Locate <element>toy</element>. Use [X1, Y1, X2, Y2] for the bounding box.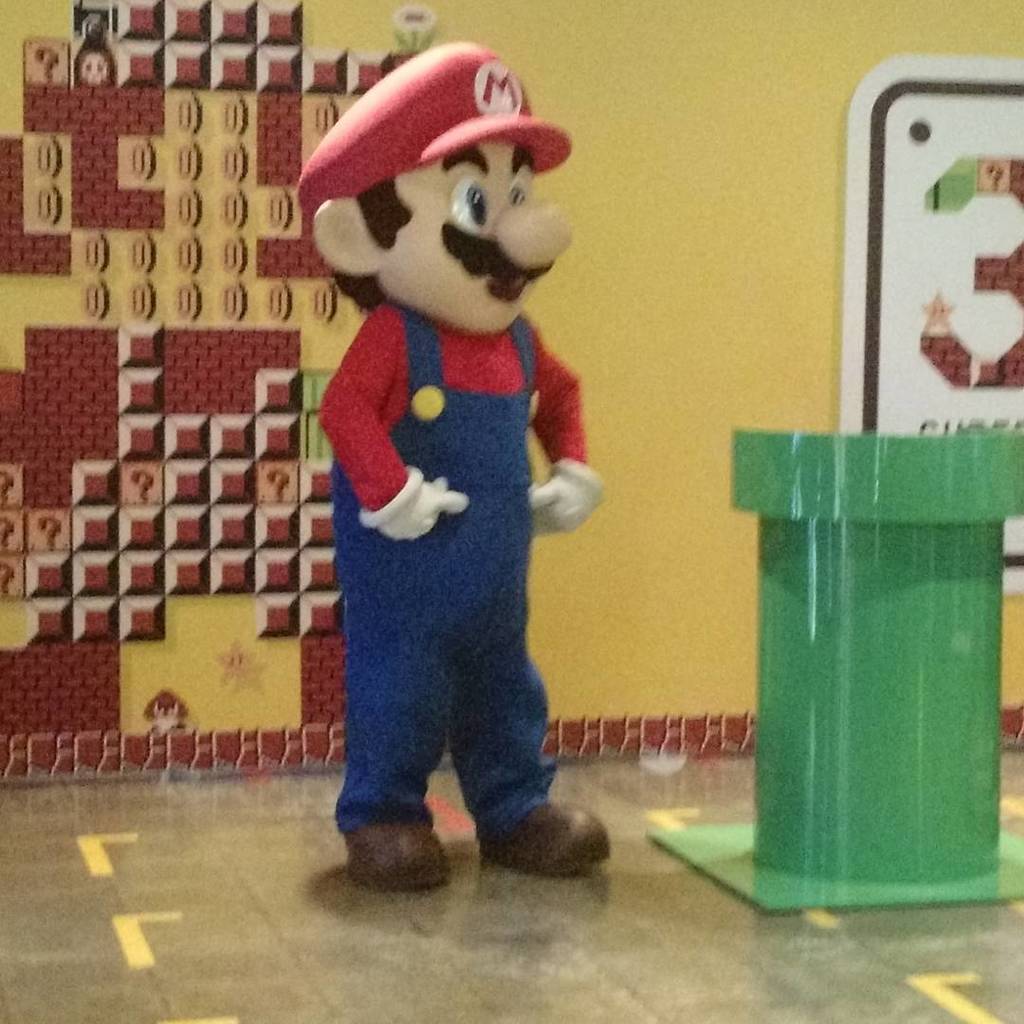
[274, 46, 627, 837].
